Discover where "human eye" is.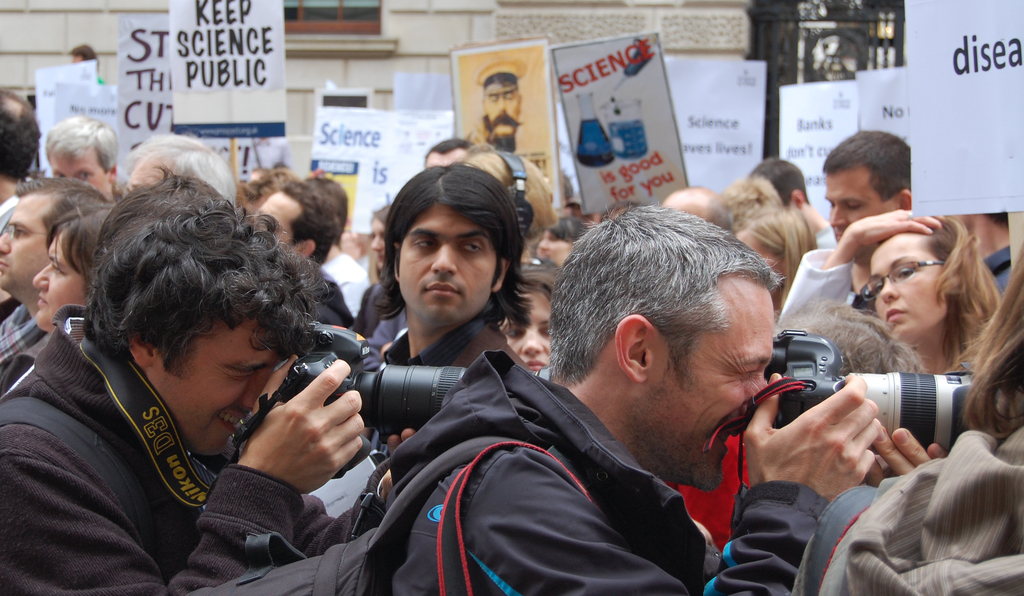
Discovered at (51,266,61,275).
